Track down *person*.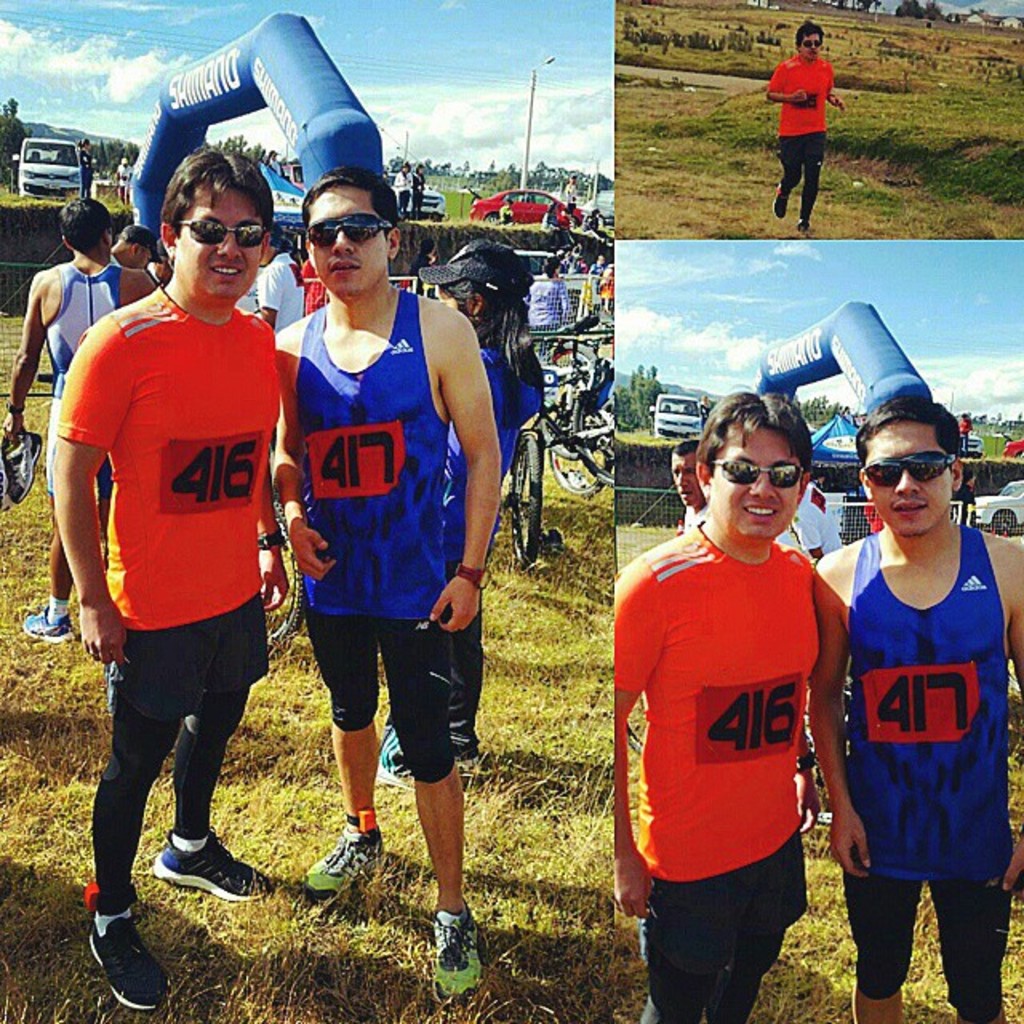
Tracked to bbox(770, 16, 862, 213).
